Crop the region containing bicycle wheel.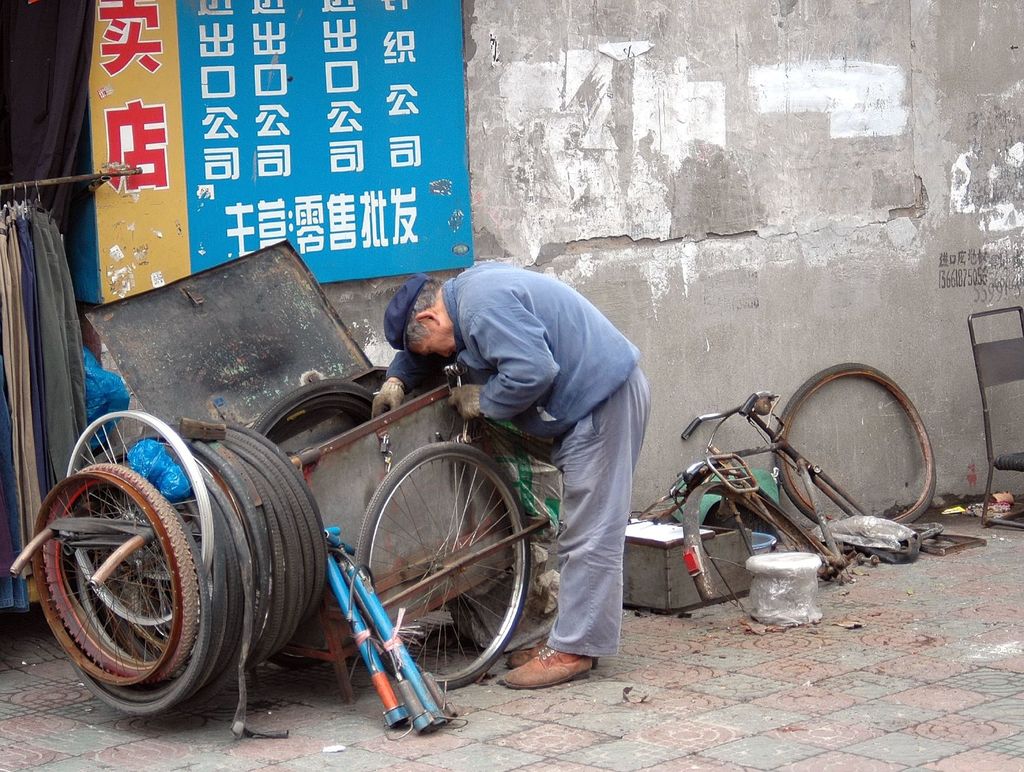
Crop region: <box>341,446,528,702</box>.
